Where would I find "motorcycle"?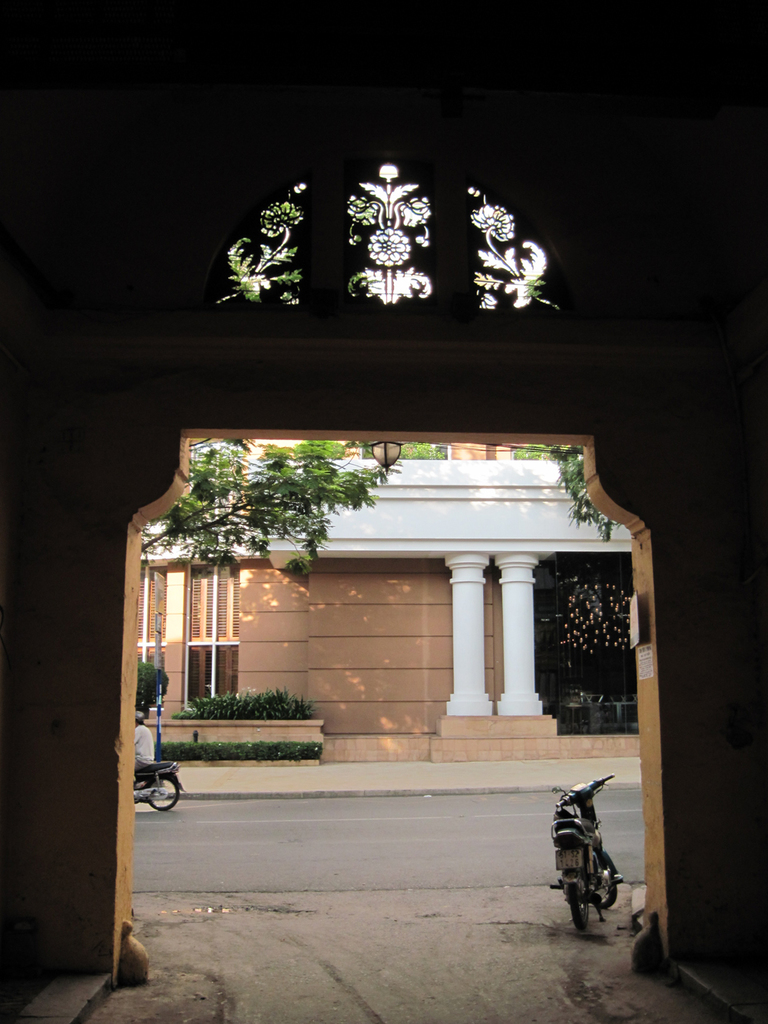
At {"x1": 137, "y1": 764, "x2": 184, "y2": 820}.
